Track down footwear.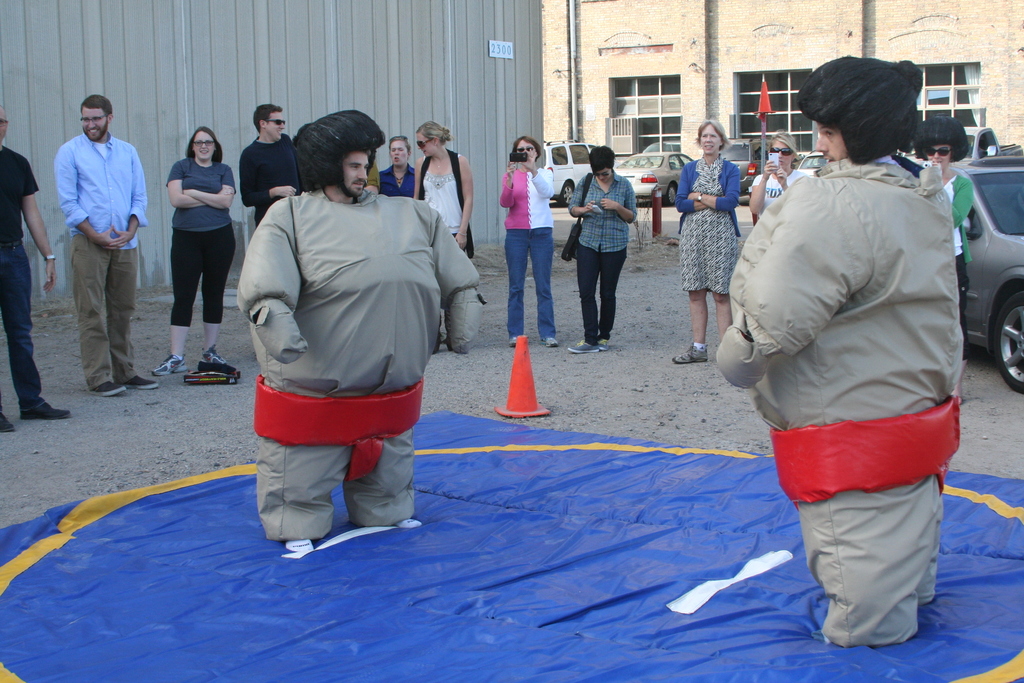
Tracked to (152,356,186,374).
